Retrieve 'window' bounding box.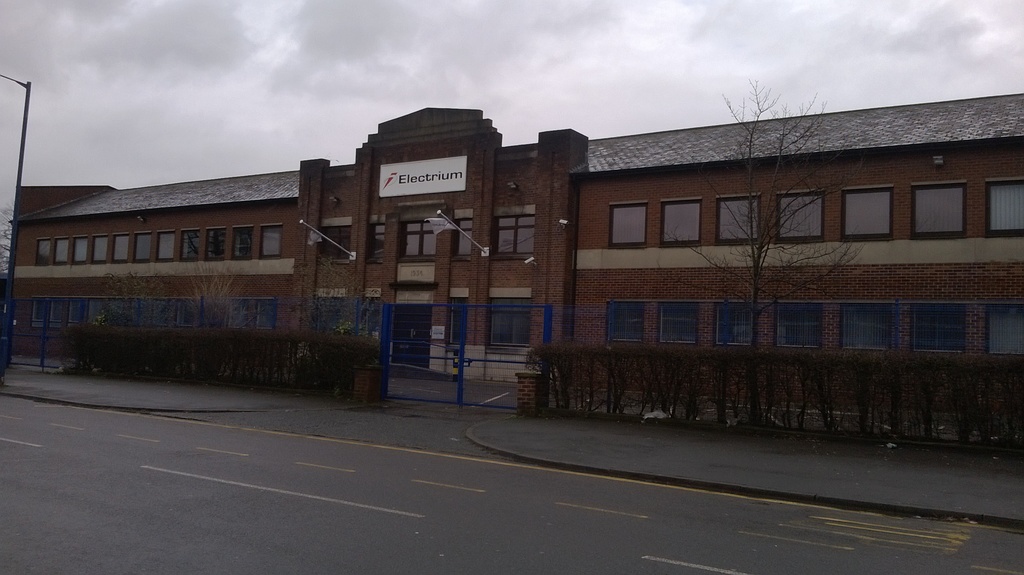
Bounding box: (left=111, top=232, right=130, bottom=261).
